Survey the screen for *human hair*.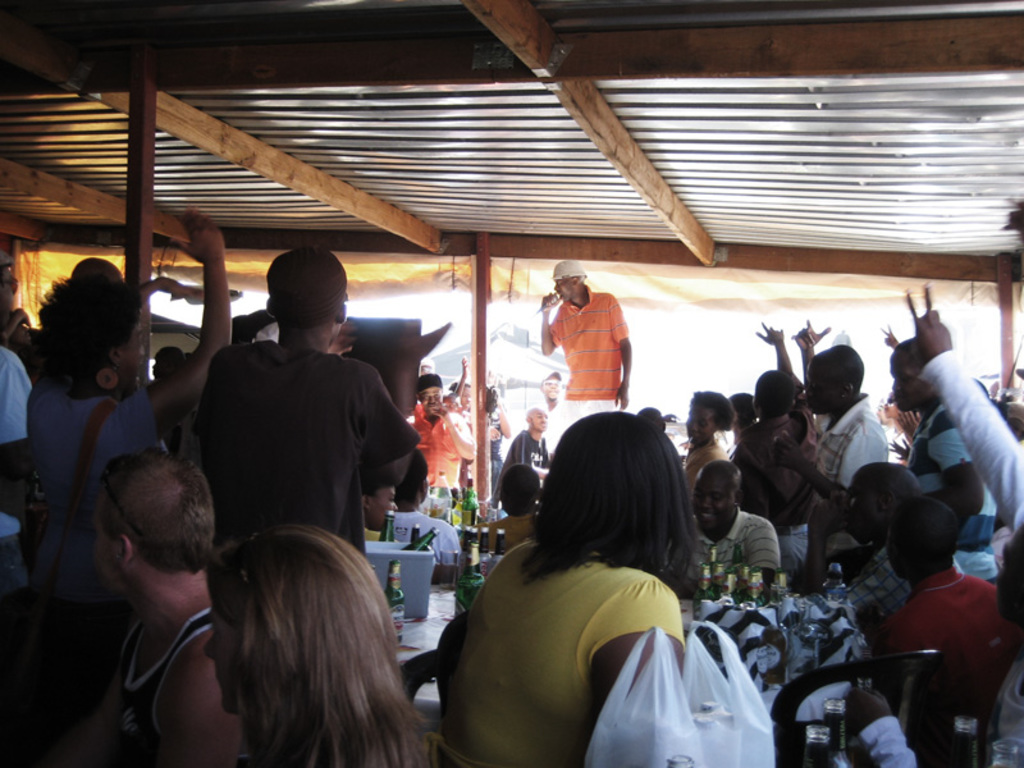
Survey found: bbox=(819, 339, 864, 399).
